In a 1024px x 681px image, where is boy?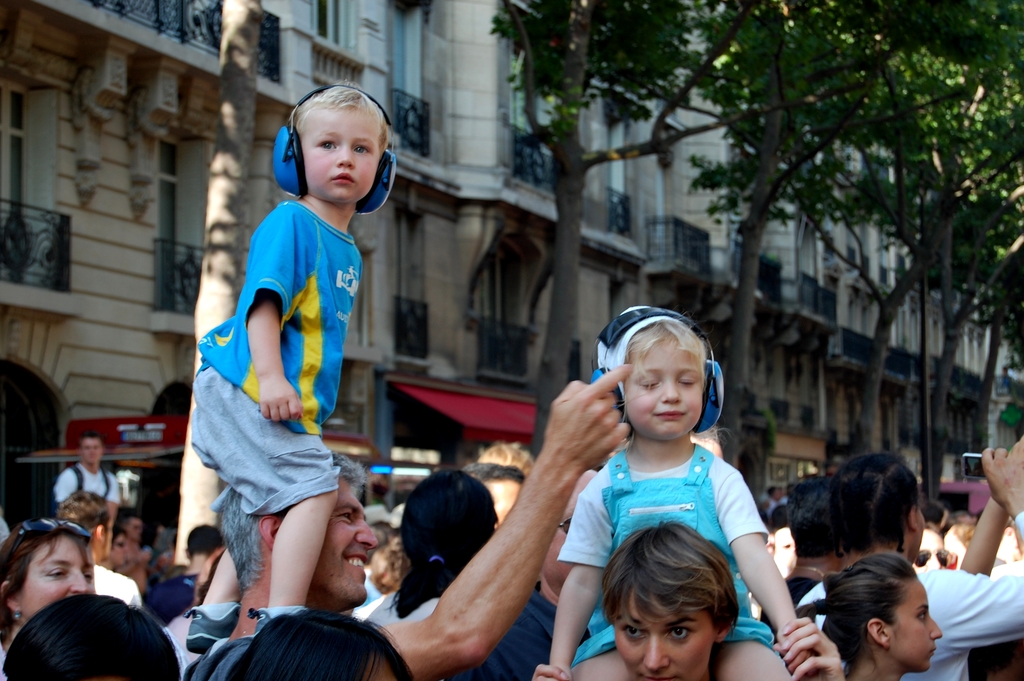
crop(178, 118, 389, 662).
